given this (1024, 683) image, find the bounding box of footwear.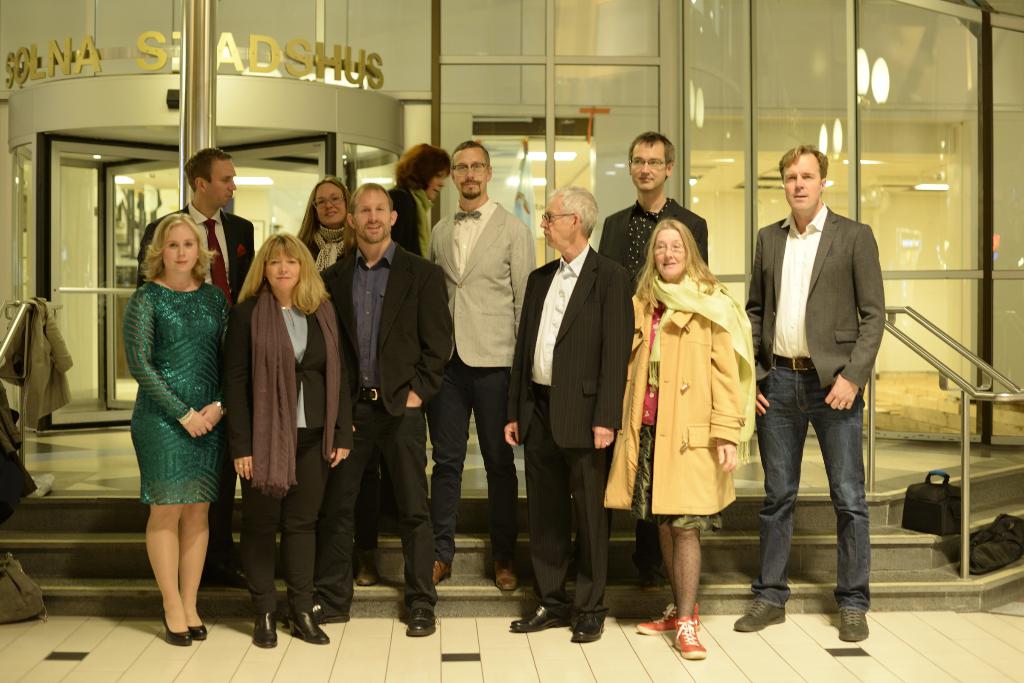
[277,595,353,625].
